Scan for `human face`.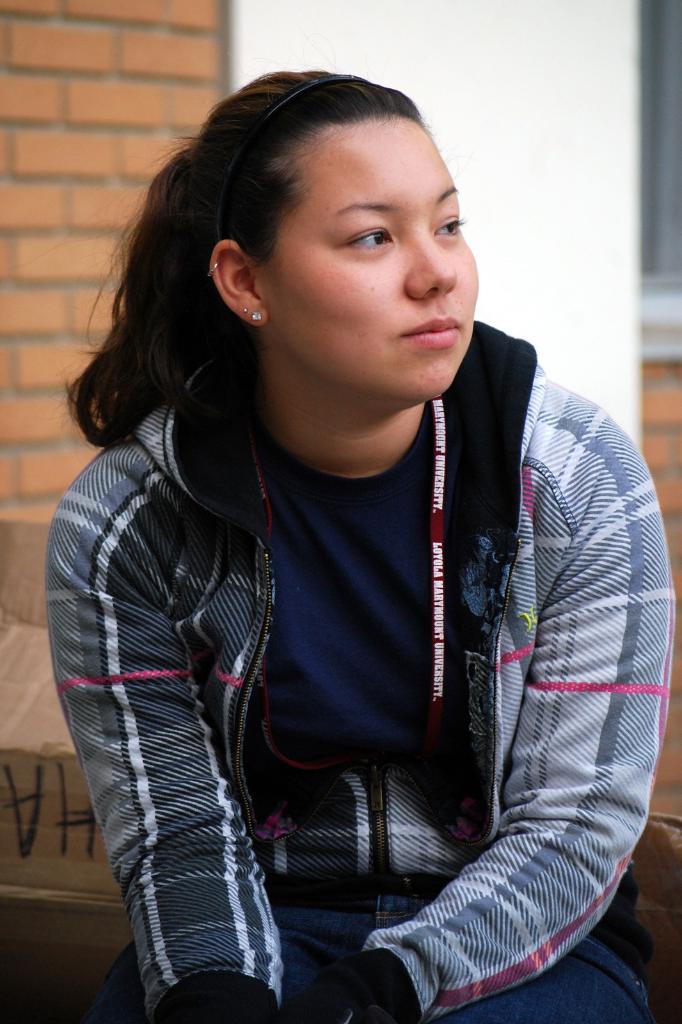
Scan result: x1=254 y1=109 x2=483 y2=404.
